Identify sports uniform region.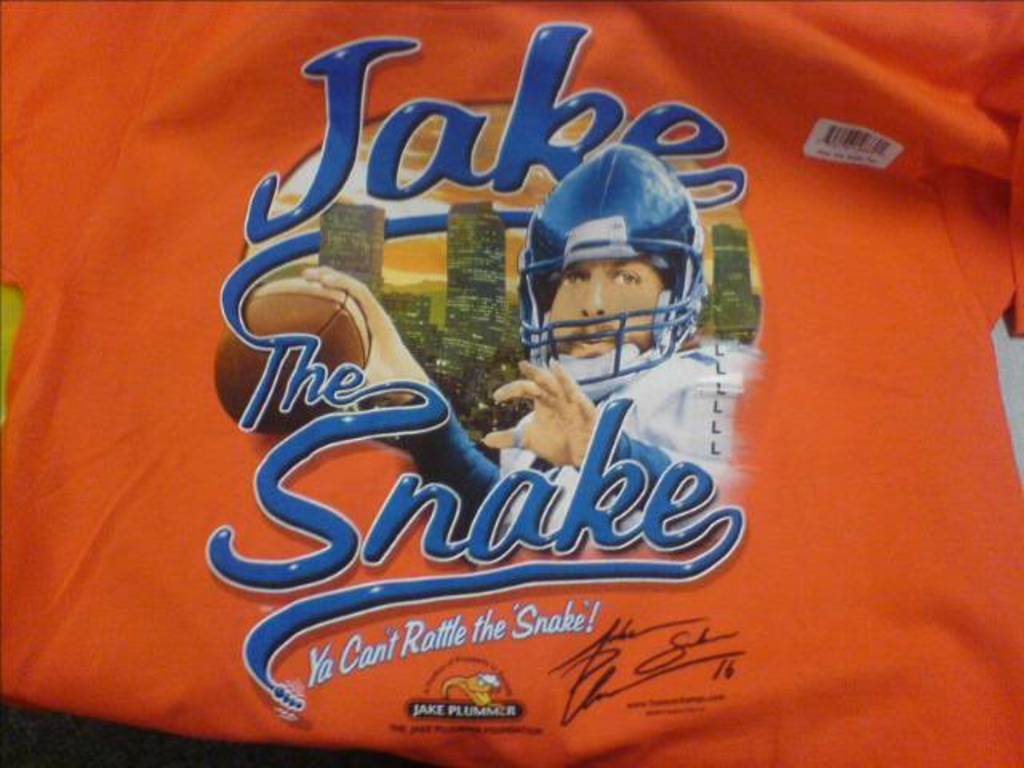
Region: 499/350/757/536.
